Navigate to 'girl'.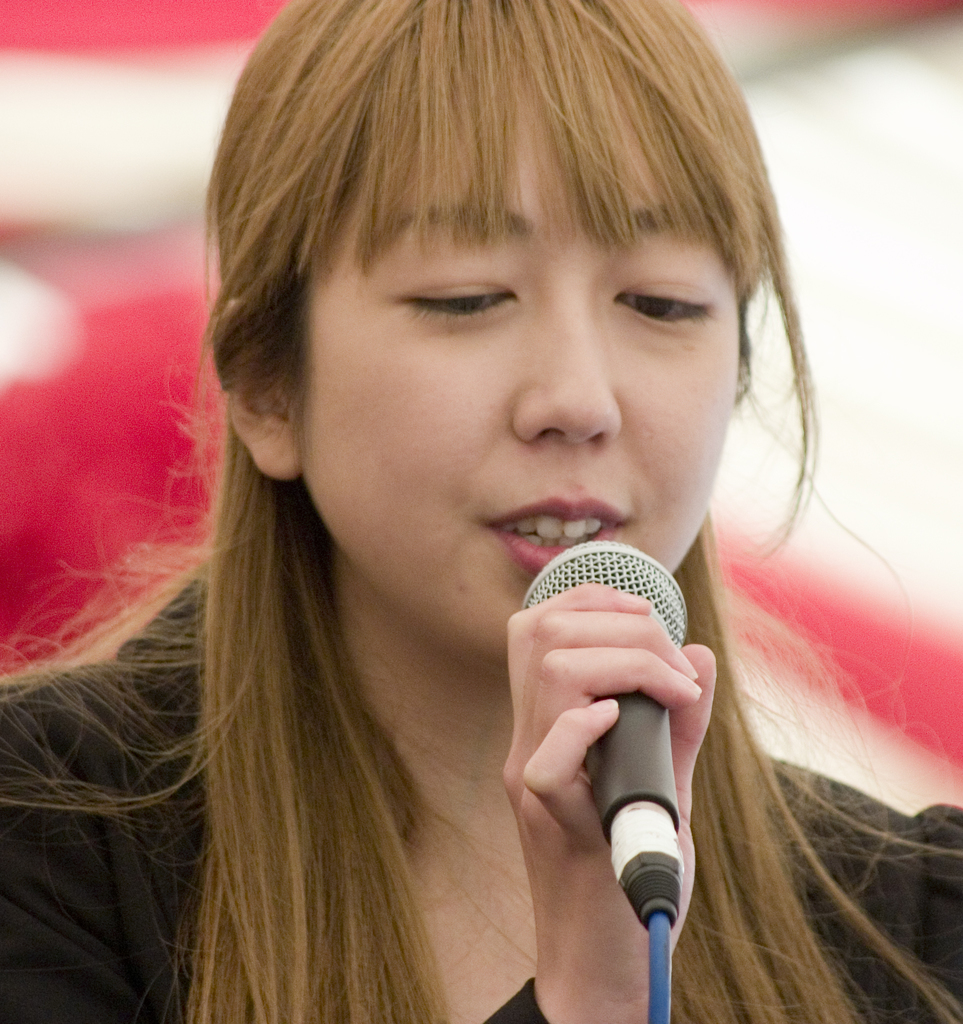
Navigation target: 0 0 962 1023.
